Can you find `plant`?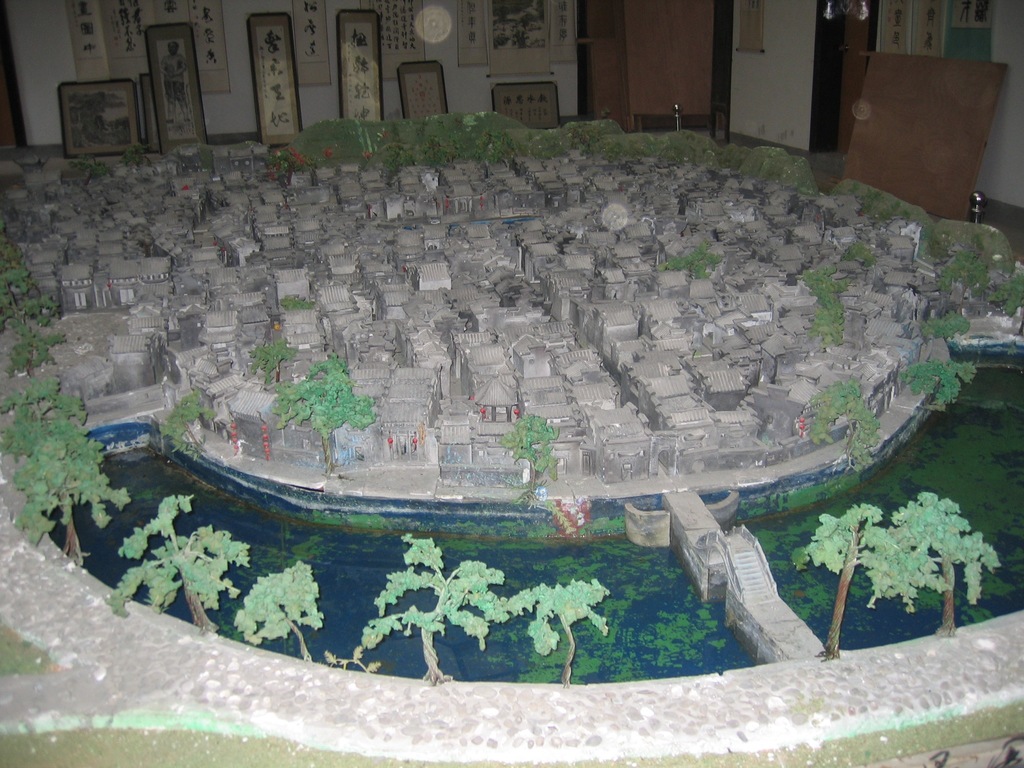
Yes, bounding box: rect(657, 246, 728, 278).
